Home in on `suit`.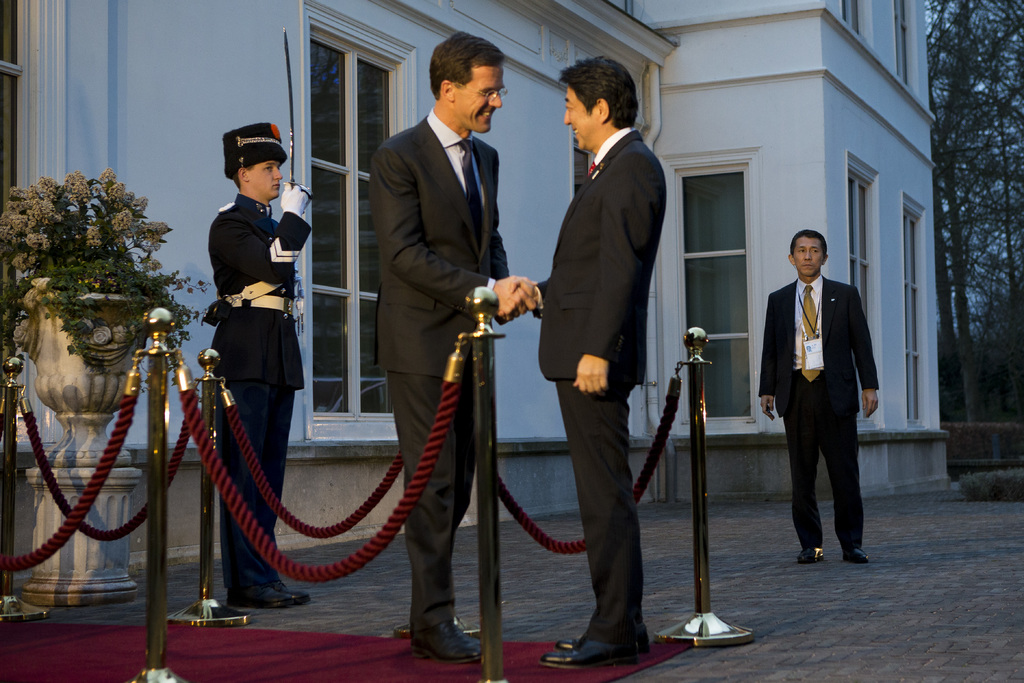
Homed in at {"left": 773, "top": 232, "right": 882, "bottom": 579}.
